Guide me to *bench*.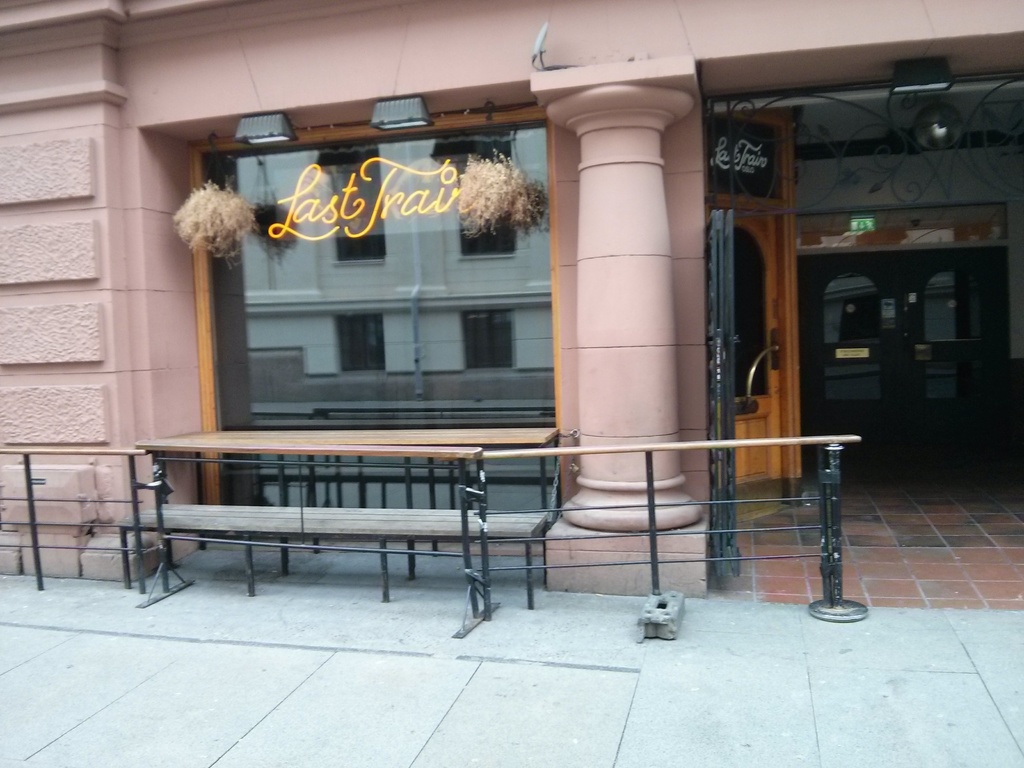
Guidance: (x1=107, y1=432, x2=601, y2=616).
